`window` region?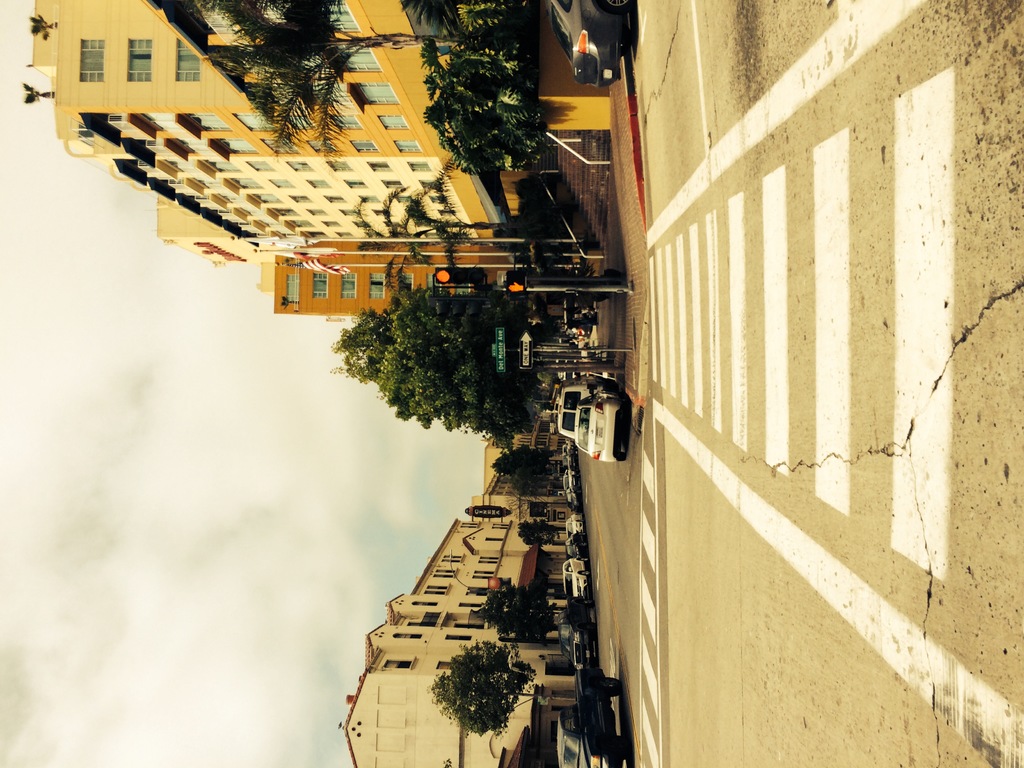
bbox=[323, 0, 358, 31]
